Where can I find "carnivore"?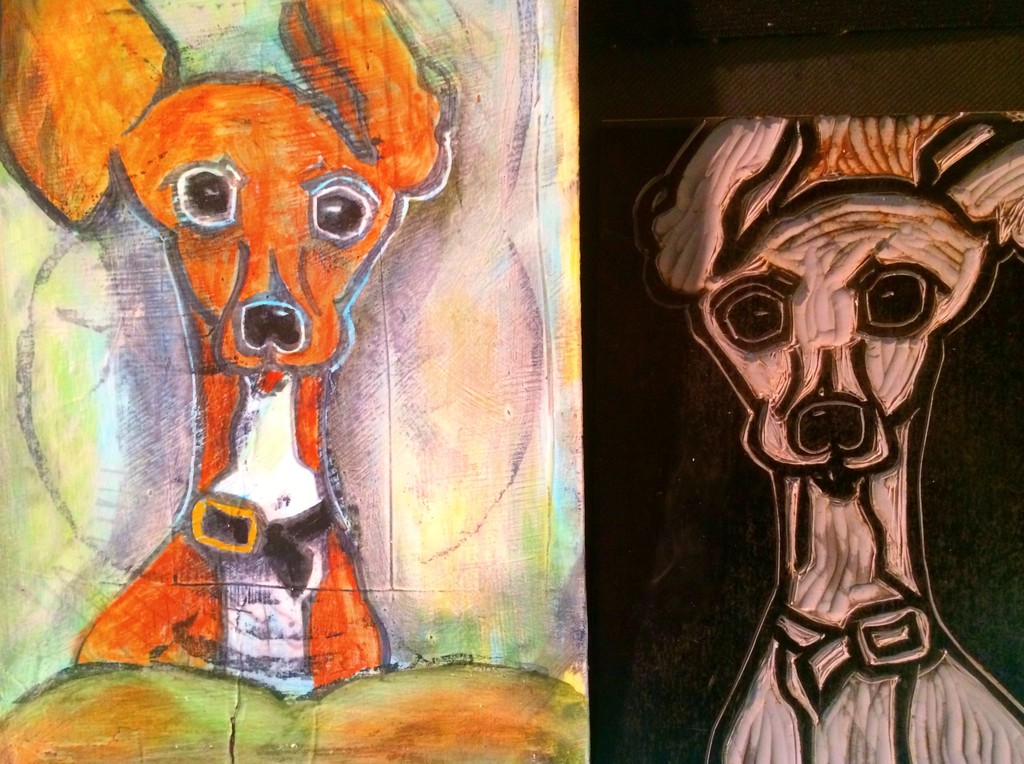
You can find it at [x1=85, y1=0, x2=487, y2=667].
